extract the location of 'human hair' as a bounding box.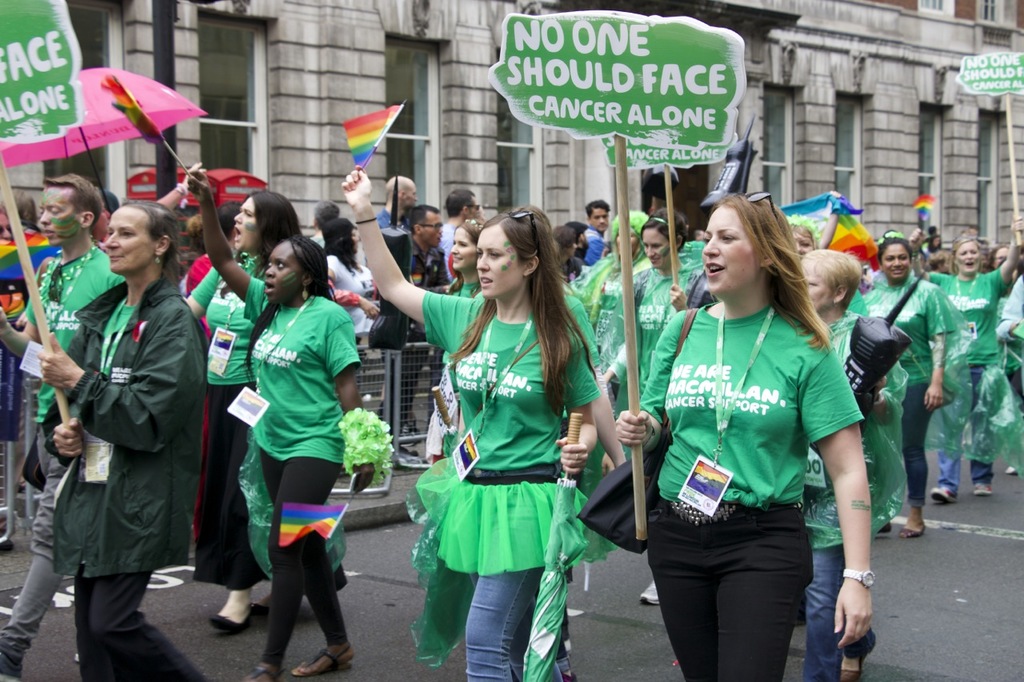
(left=1, top=180, right=42, bottom=232).
